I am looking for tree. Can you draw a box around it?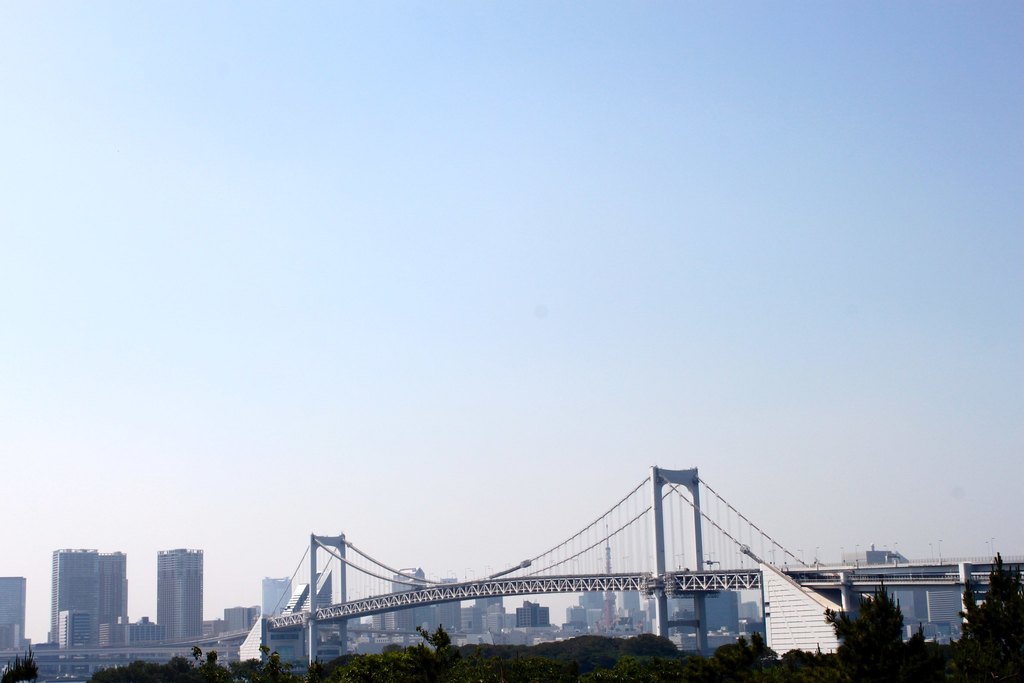
Sure, the bounding box is [x1=947, y1=554, x2=1023, y2=682].
